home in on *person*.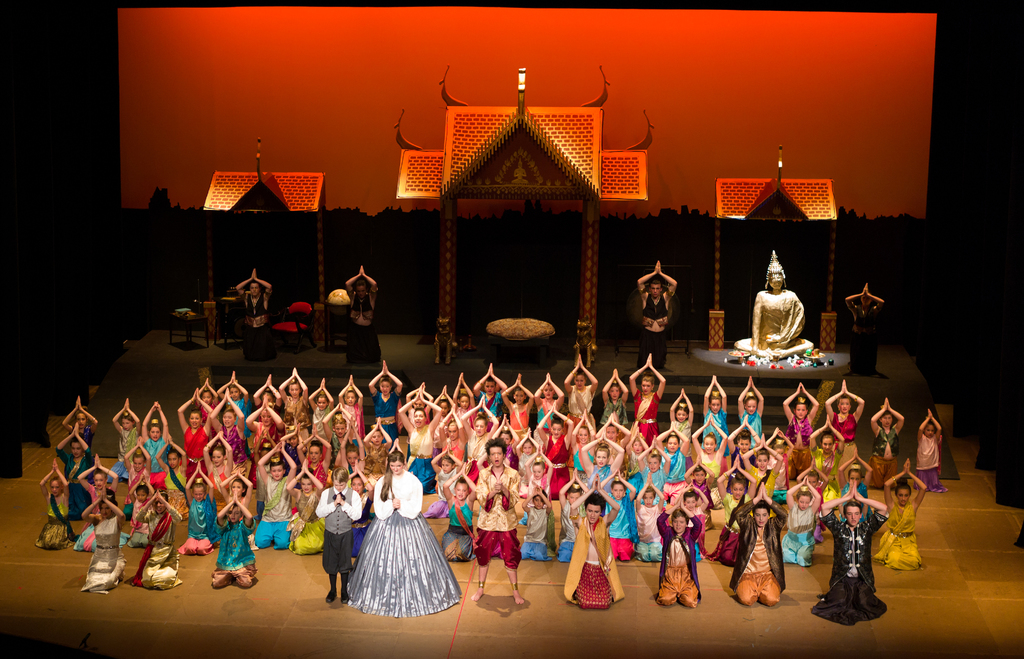
Homed in at <box>372,452,427,621</box>.
